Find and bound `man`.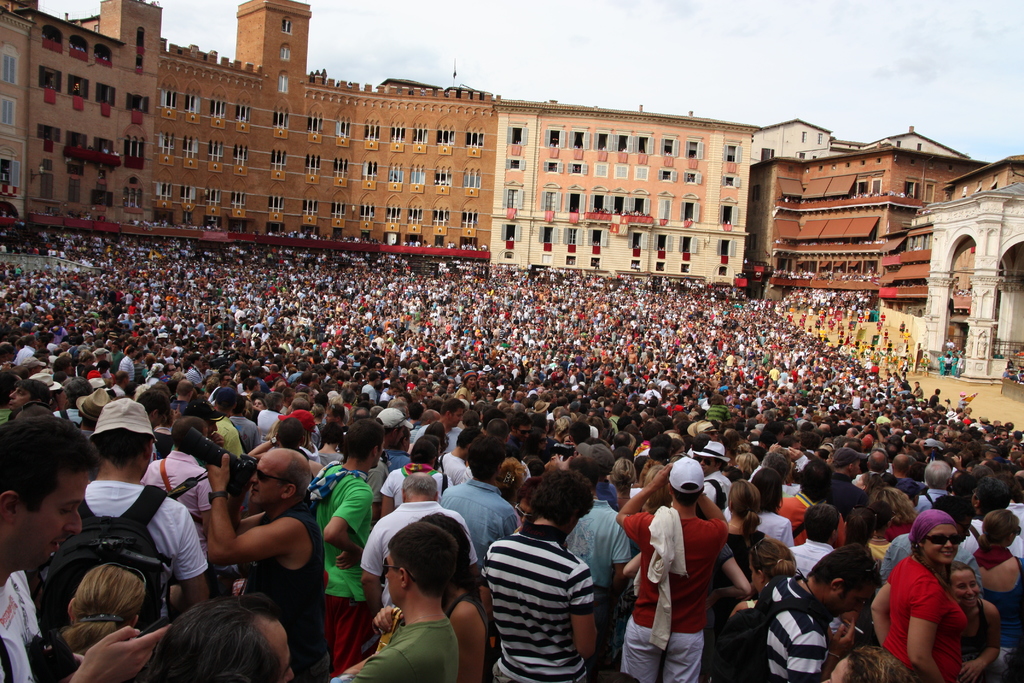
Bound: box=[359, 470, 479, 614].
